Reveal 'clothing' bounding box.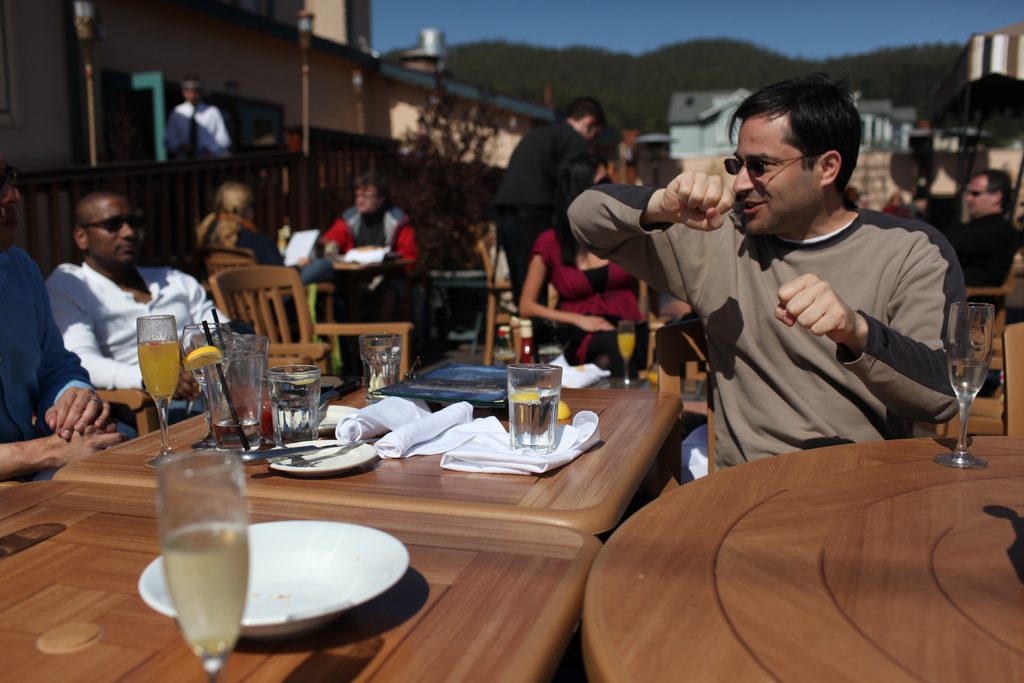
Revealed: box=[0, 242, 135, 445].
